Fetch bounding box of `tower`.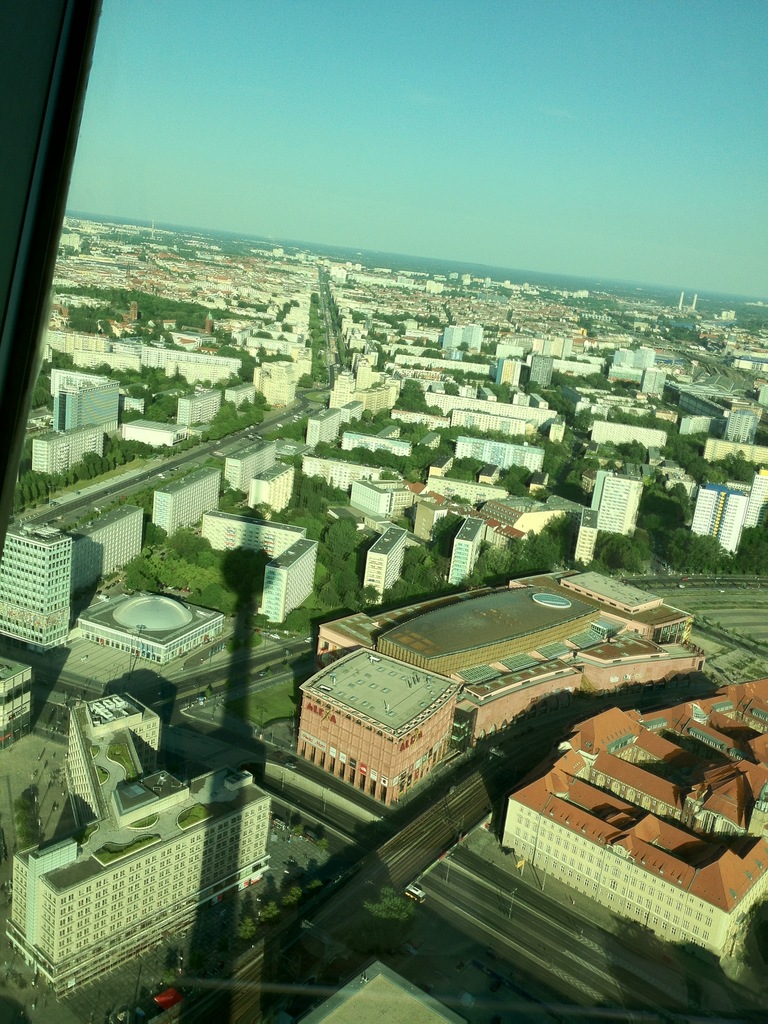
Bbox: <box>723,409,756,447</box>.
